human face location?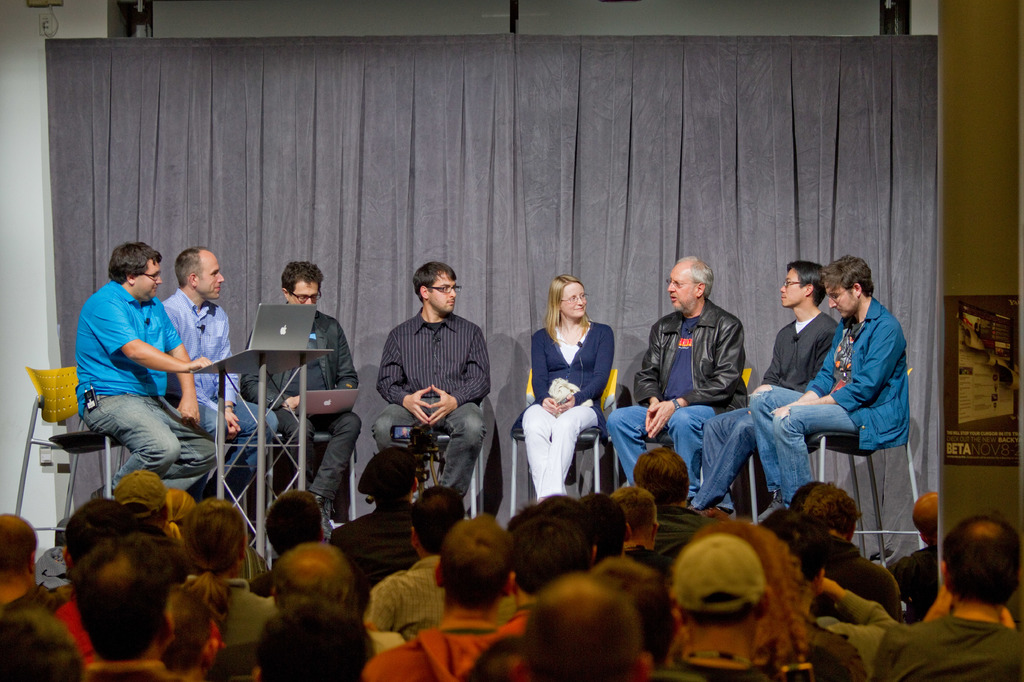
detection(131, 258, 163, 304)
